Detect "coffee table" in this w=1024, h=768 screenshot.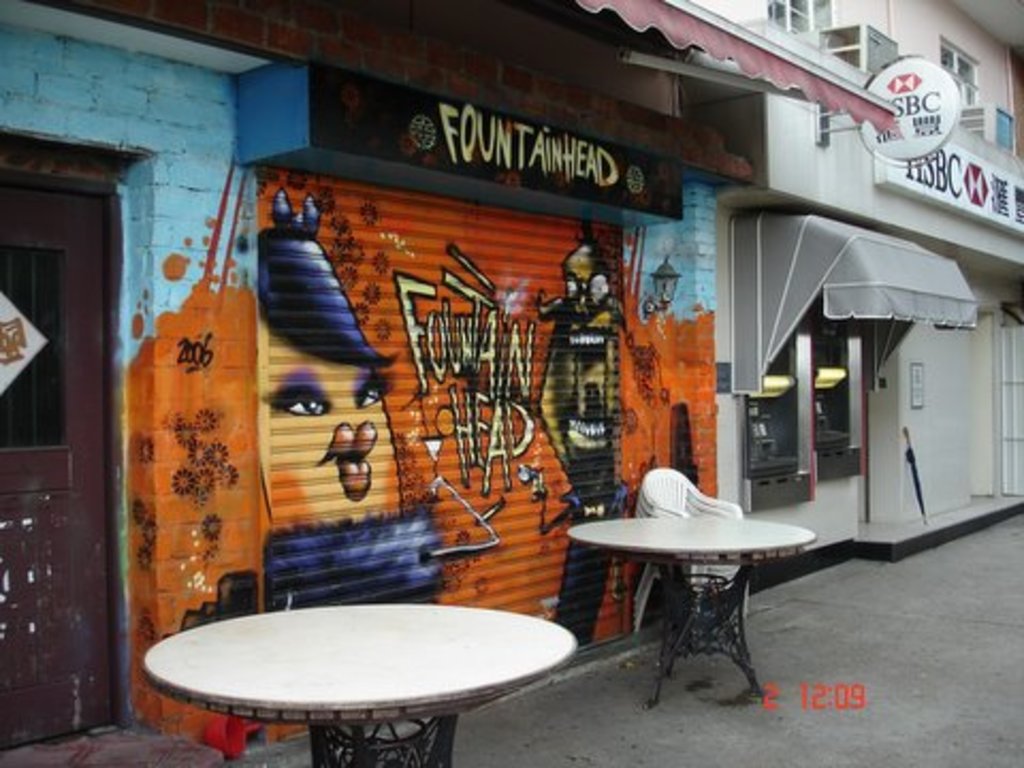
Detection: 570 516 815 713.
